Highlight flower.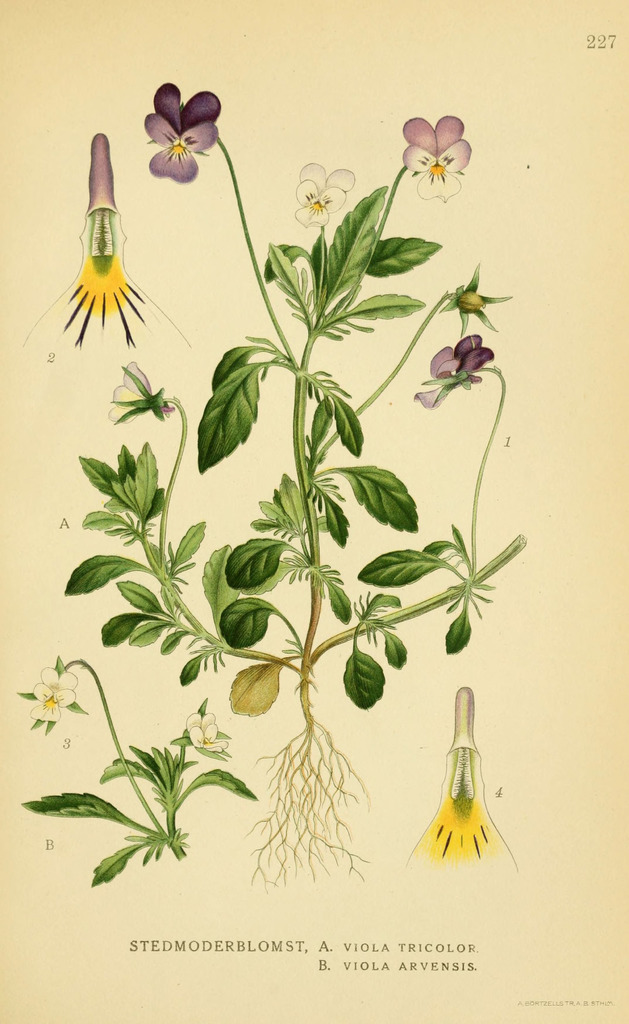
Highlighted region: bbox=(398, 113, 470, 204).
